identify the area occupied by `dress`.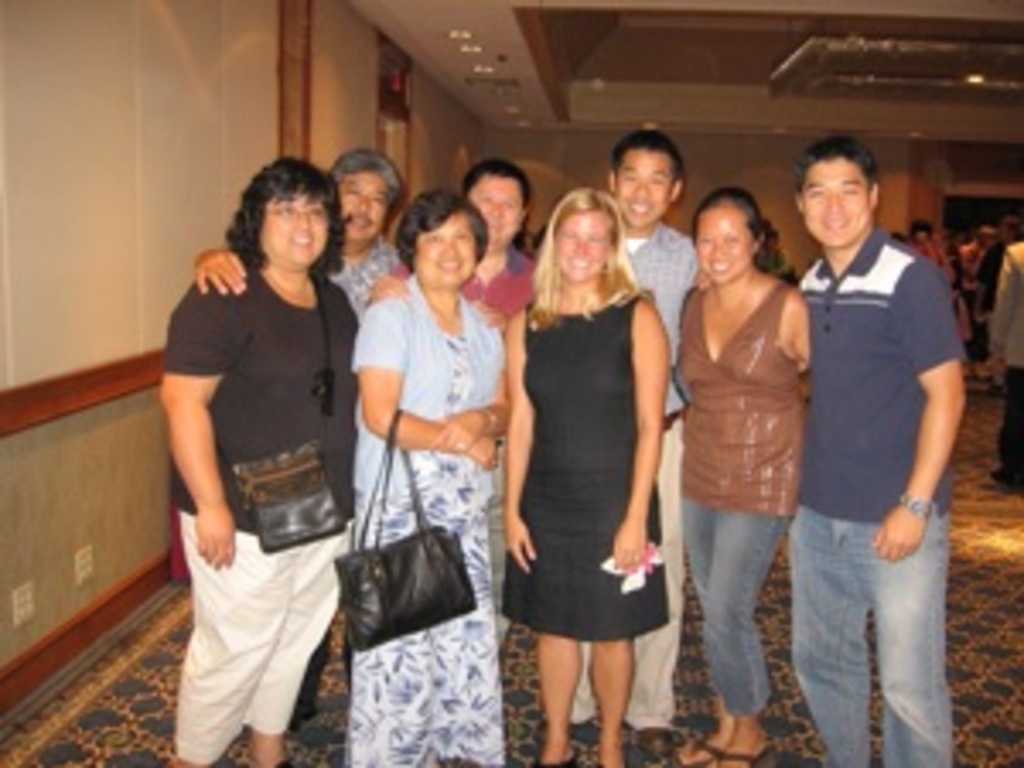
Area: {"x1": 502, "y1": 294, "x2": 666, "y2": 642}.
